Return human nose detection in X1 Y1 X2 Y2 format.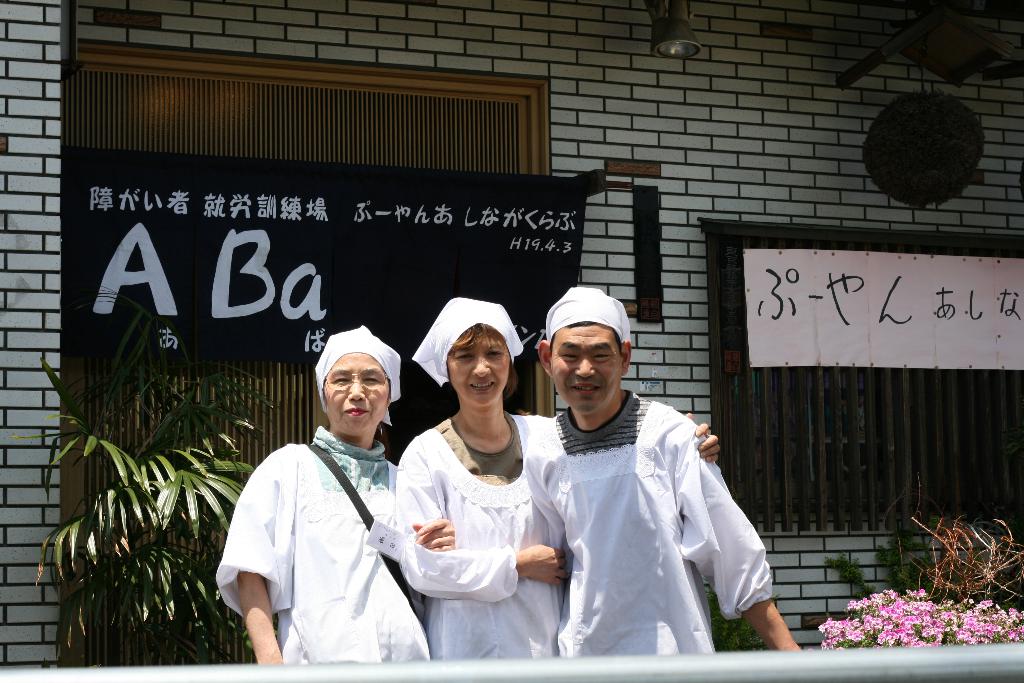
345 381 367 402.
